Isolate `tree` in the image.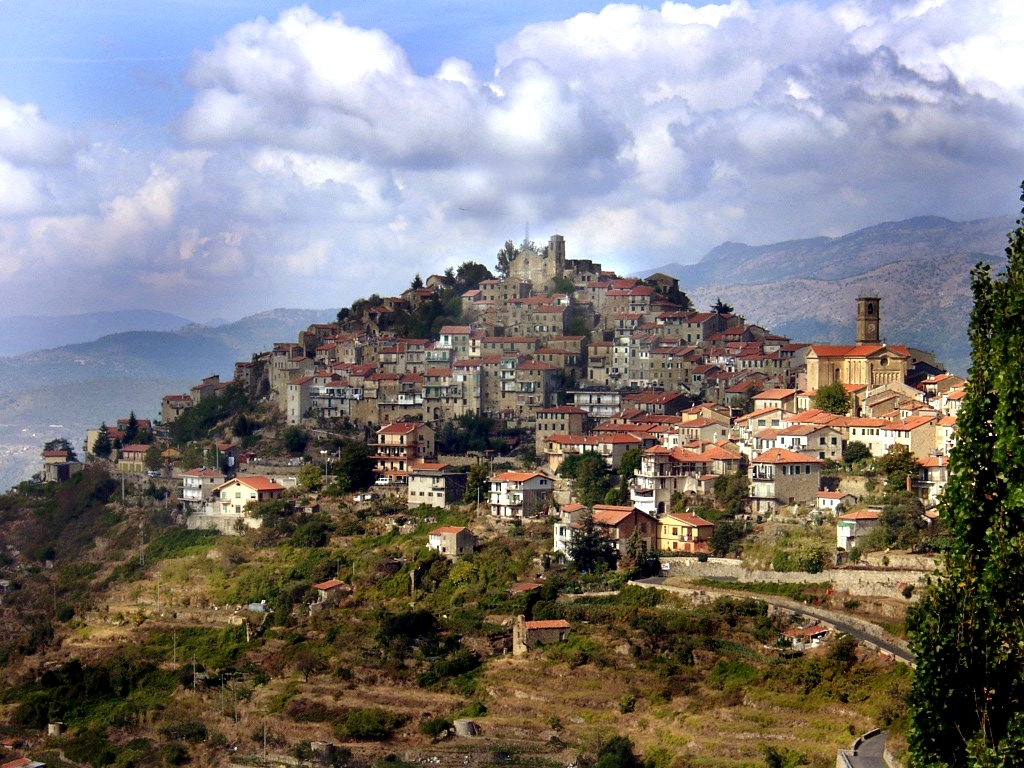
Isolated region: [left=736, top=524, right=825, bottom=575].
